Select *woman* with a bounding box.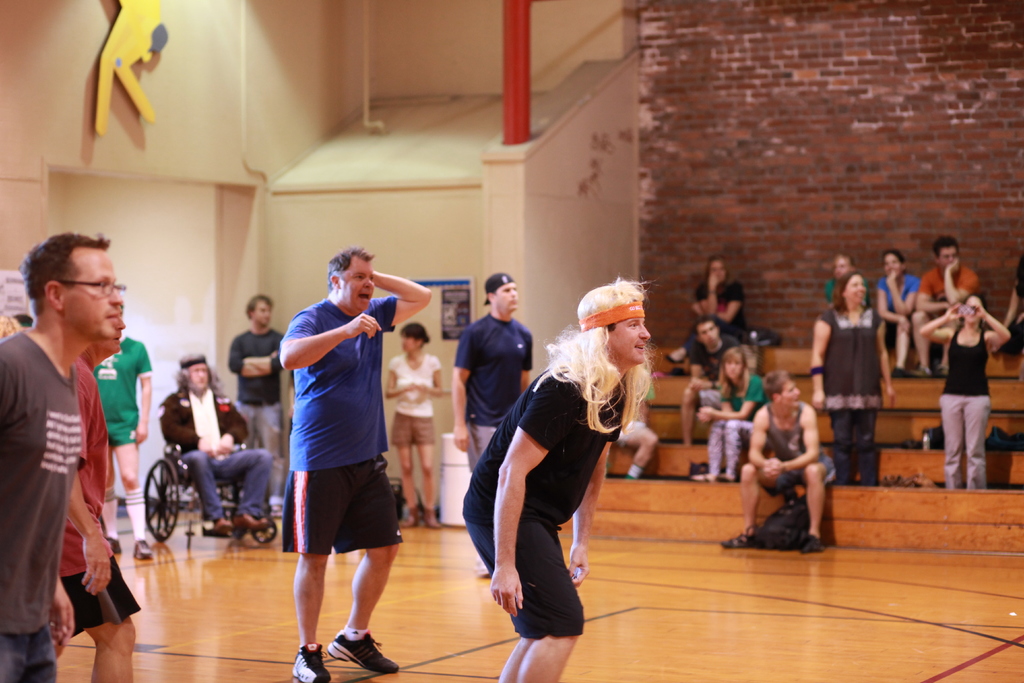
bbox=(808, 270, 891, 483).
